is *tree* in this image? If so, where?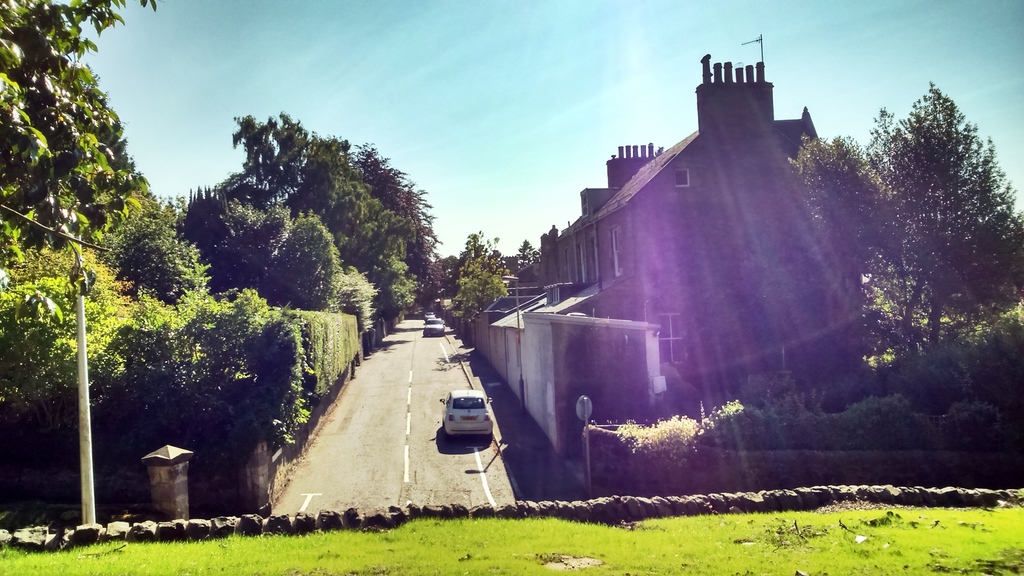
Yes, at (224,104,329,219).
